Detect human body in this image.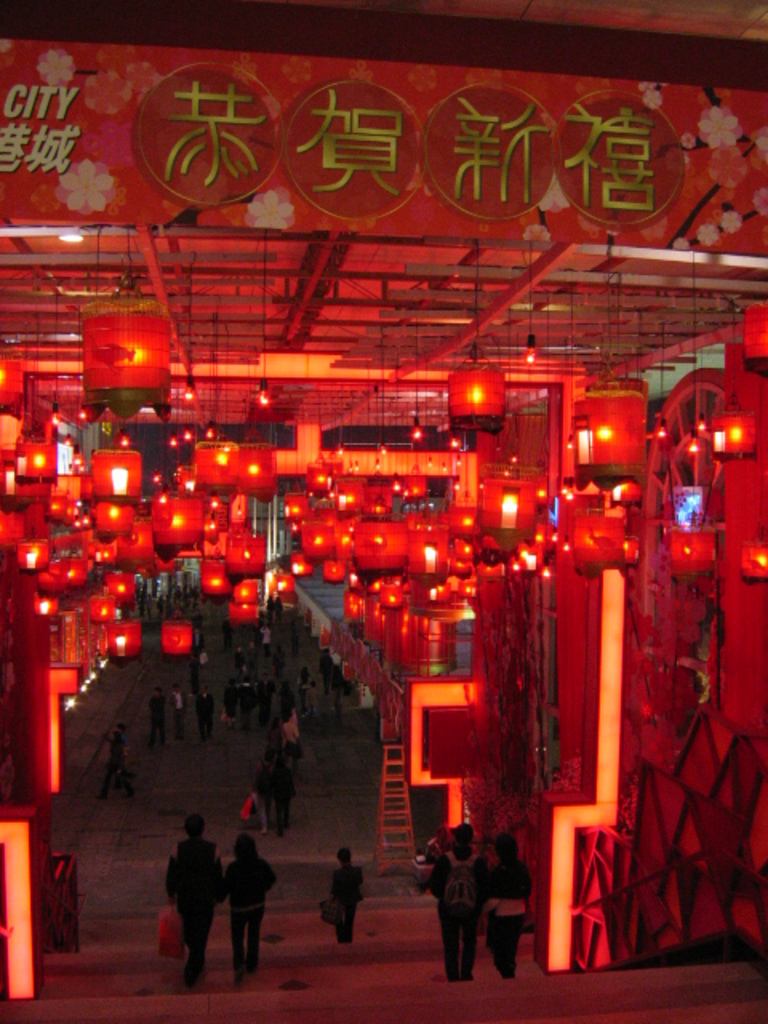
Detection: pyautogui.locateOnScreen(144, 690, 162, 747).
